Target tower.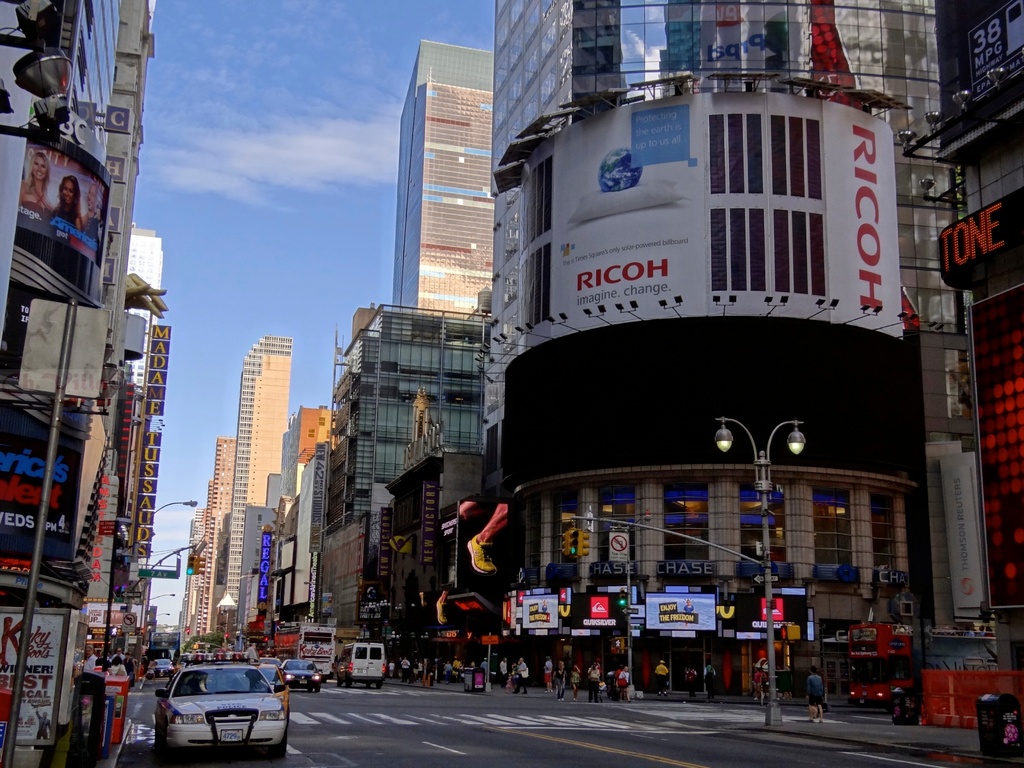
Target region: (left=177, top=430, right=239, bottom=650).
